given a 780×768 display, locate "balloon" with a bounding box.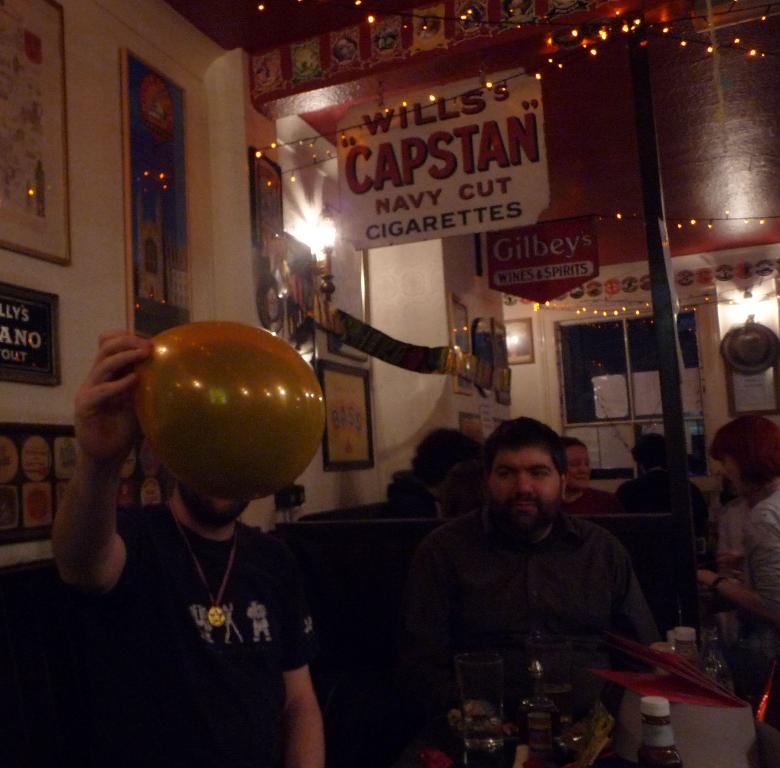
Located: [138,318,322,498].
